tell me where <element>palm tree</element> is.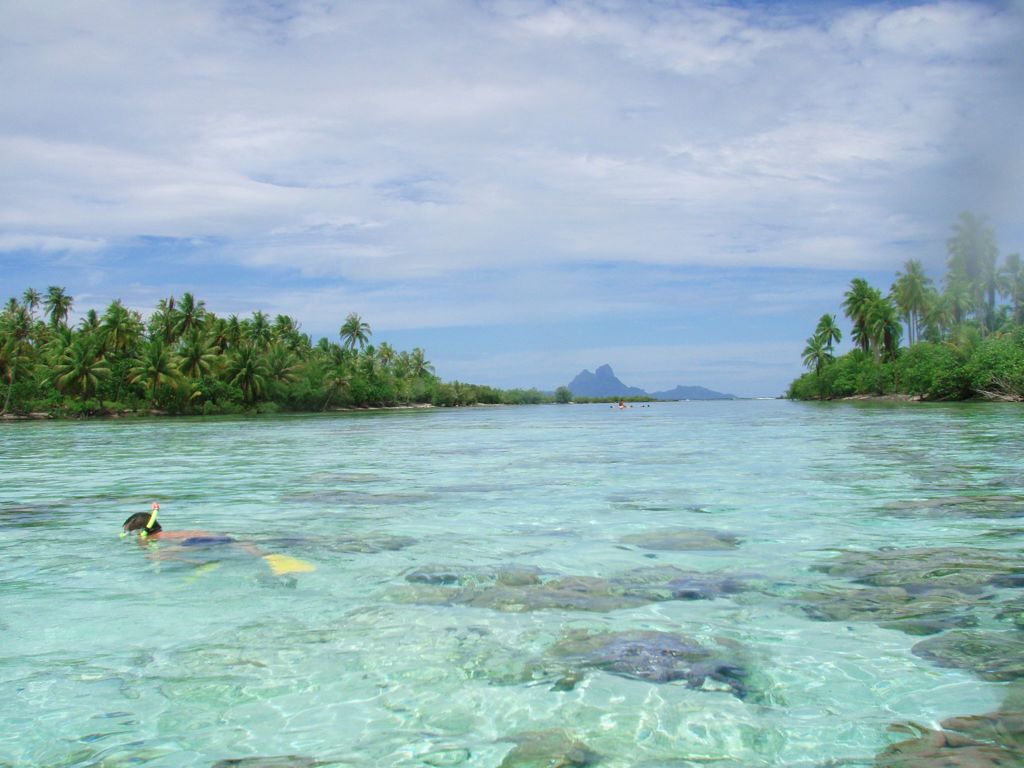
<element>palm tree</element> is at locate(123, 352, 173, 422).
